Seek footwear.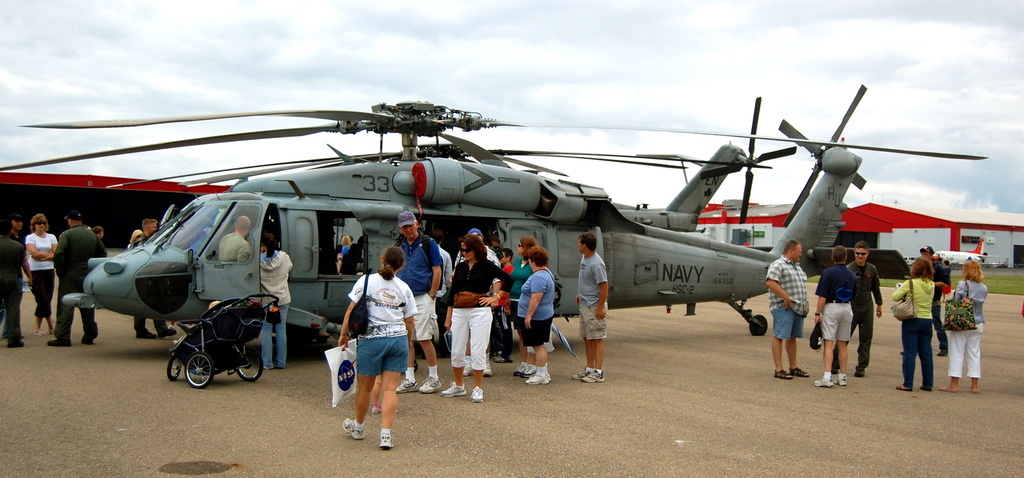
[47, 329, 51, 333].
